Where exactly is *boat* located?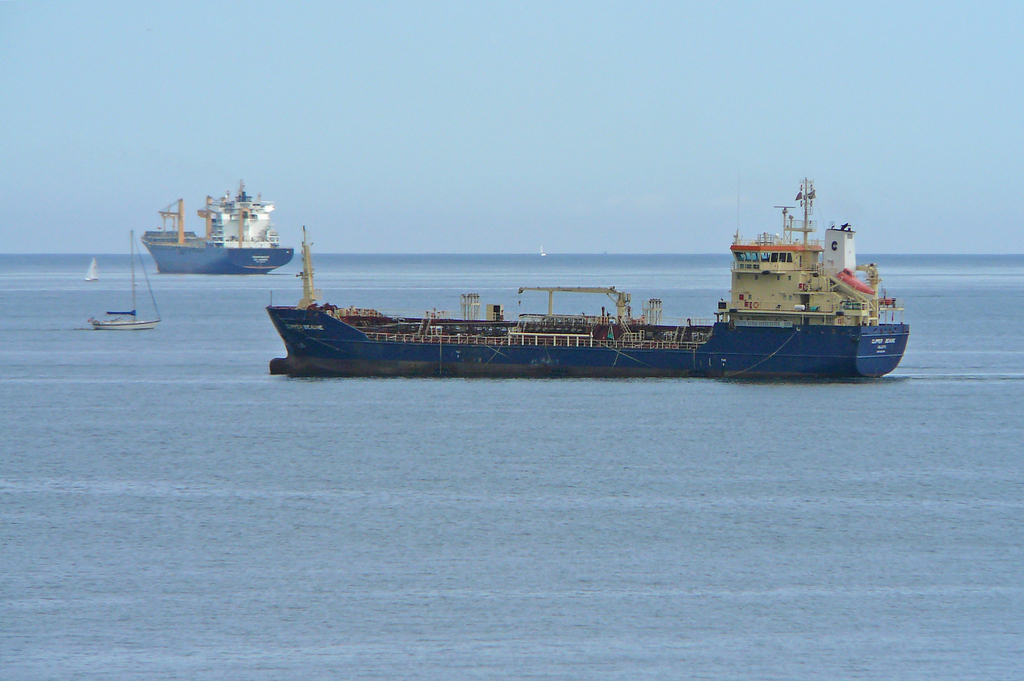
Its bounding box is [x1=141, y1=185, x2=290, y2=271].
